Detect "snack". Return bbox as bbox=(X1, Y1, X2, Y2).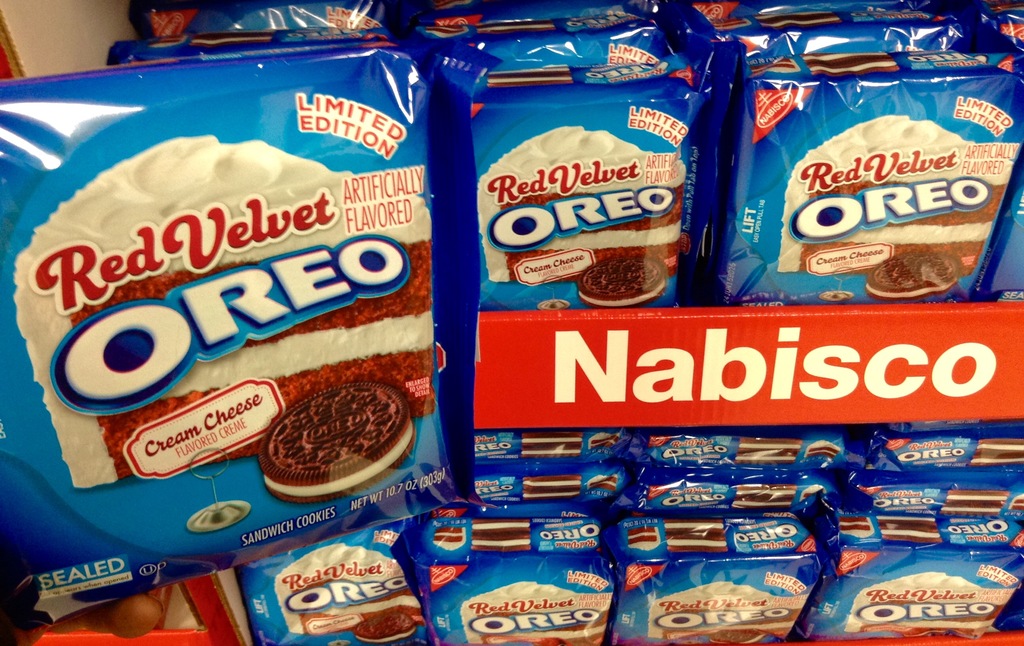
bbox=(578, 250, 669, 311).
